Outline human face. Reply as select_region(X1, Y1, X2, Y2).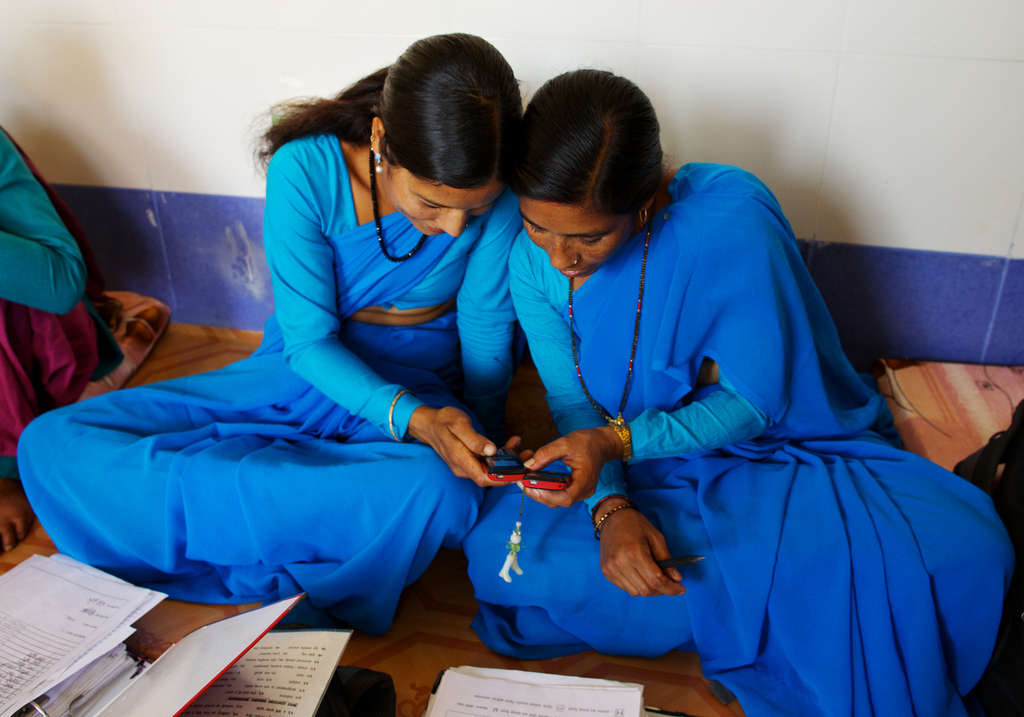
select_region(383, 173, 495, 237).
